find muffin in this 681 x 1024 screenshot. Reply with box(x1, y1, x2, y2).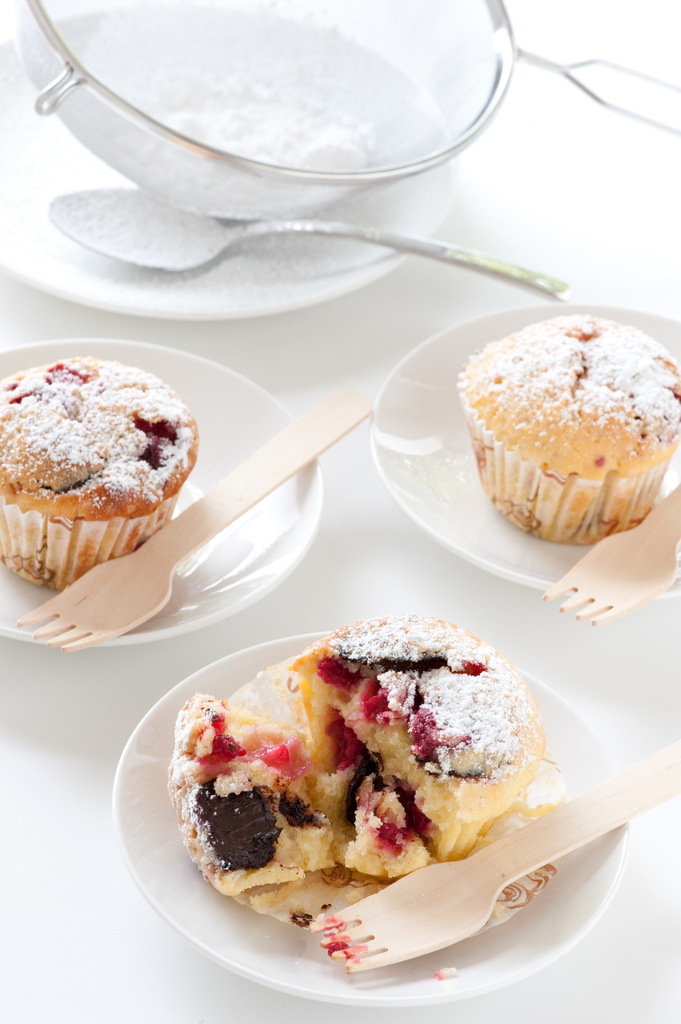
box(168, 612, 546, 912).
